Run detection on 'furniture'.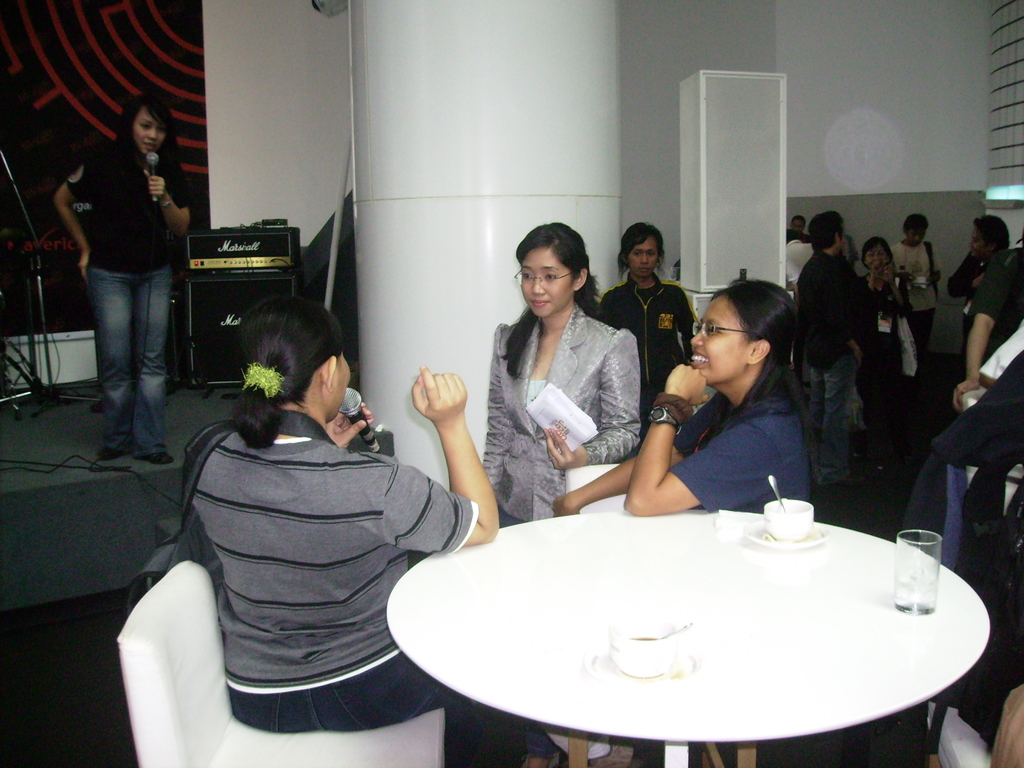
Result: (x1=383, y1=508, x2=991, y2=767).
